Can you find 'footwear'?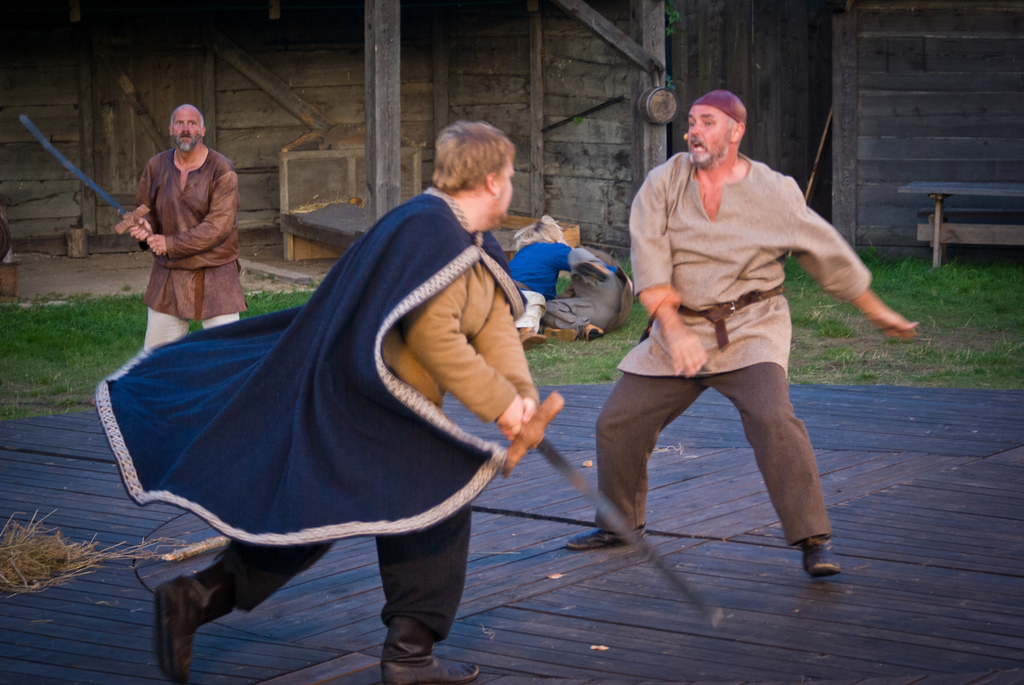
Yes, bounding box: crop(806, 539, 842, 585).
